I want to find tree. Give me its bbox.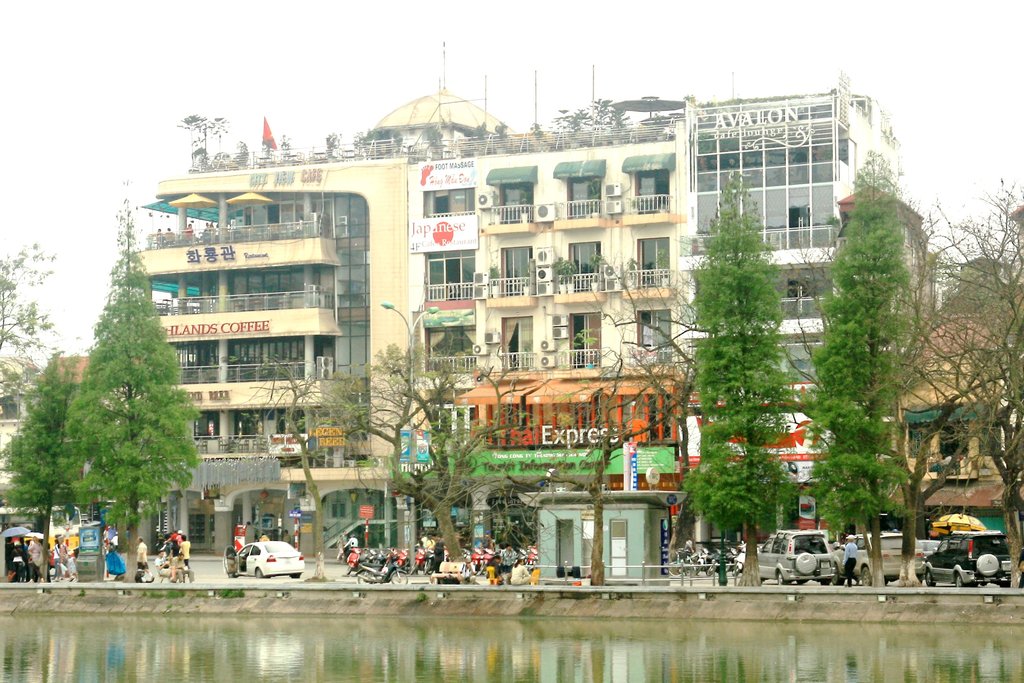
x1=0 y1=341 x2=83 y2=597.
